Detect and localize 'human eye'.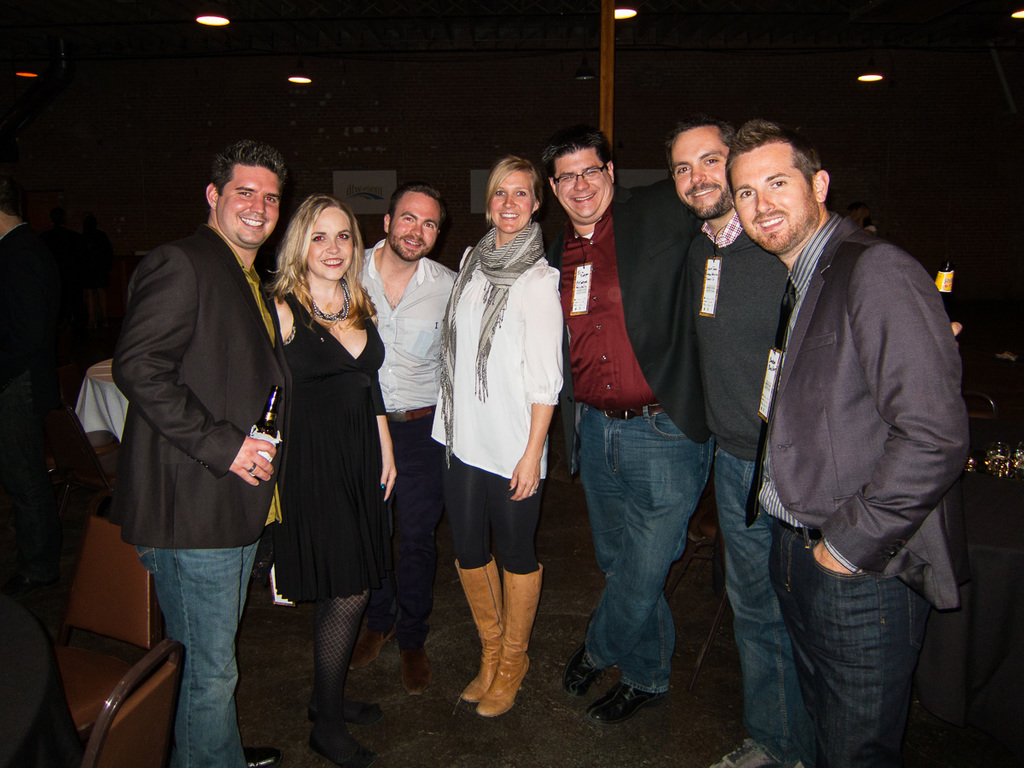
Localized at bbox(766, 172, 792, 194).
